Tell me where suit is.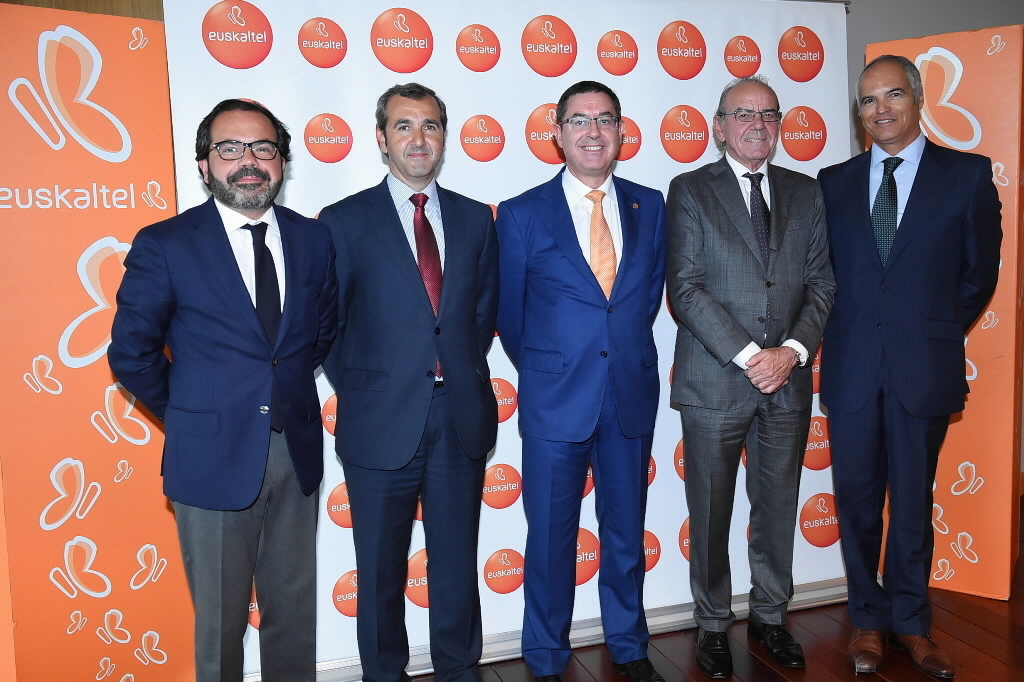
suit is at l=666, t=147, r=835, b=628.
